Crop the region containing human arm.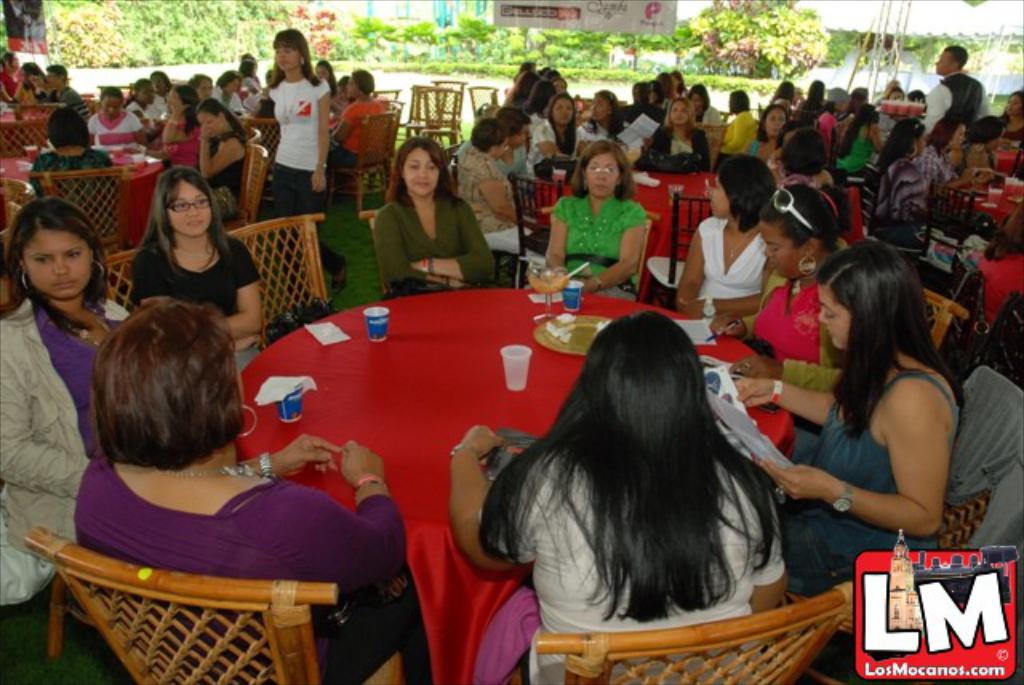
Crop region: bbox(744, 472, 792, 616).
